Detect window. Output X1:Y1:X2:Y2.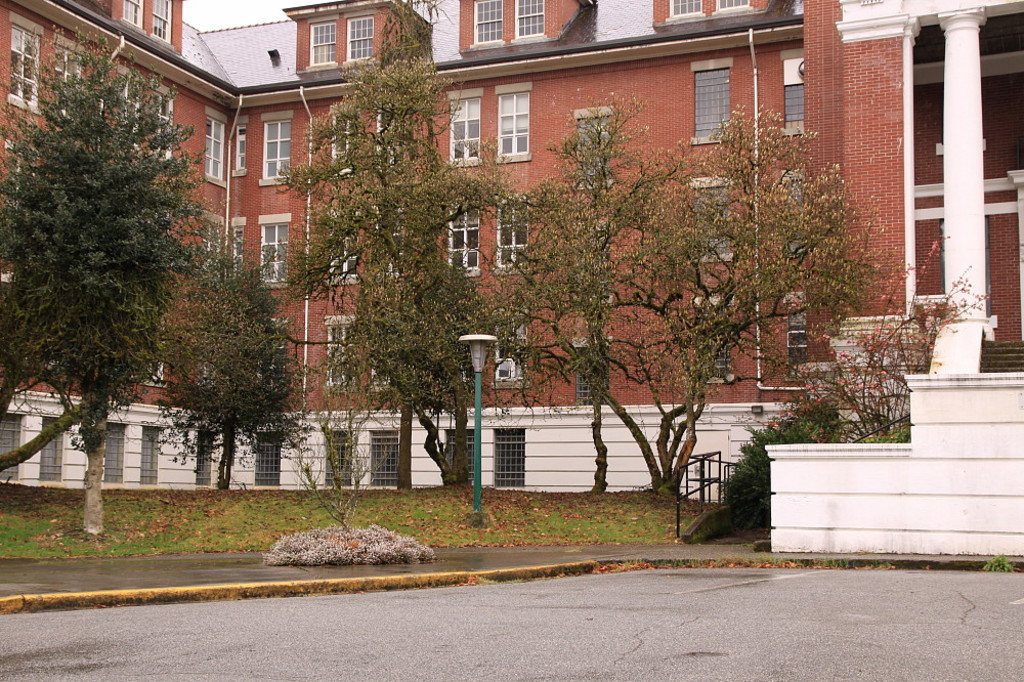
663:0:703:22.
